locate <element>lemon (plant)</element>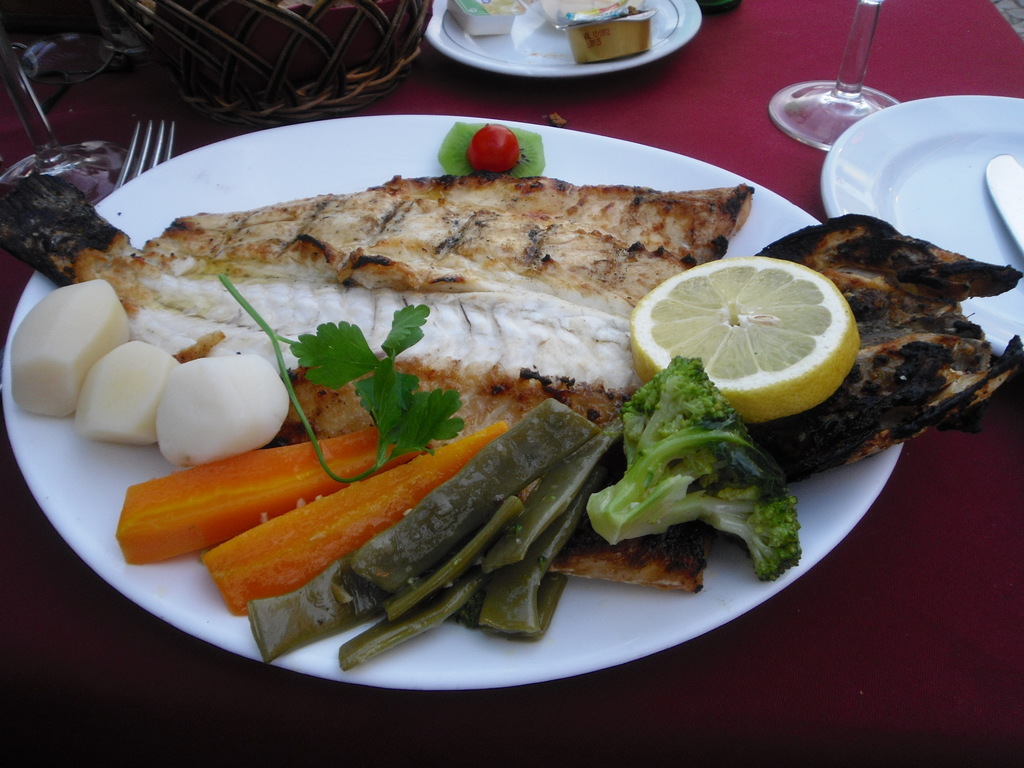
Rect(646, 247, 852, 421)
